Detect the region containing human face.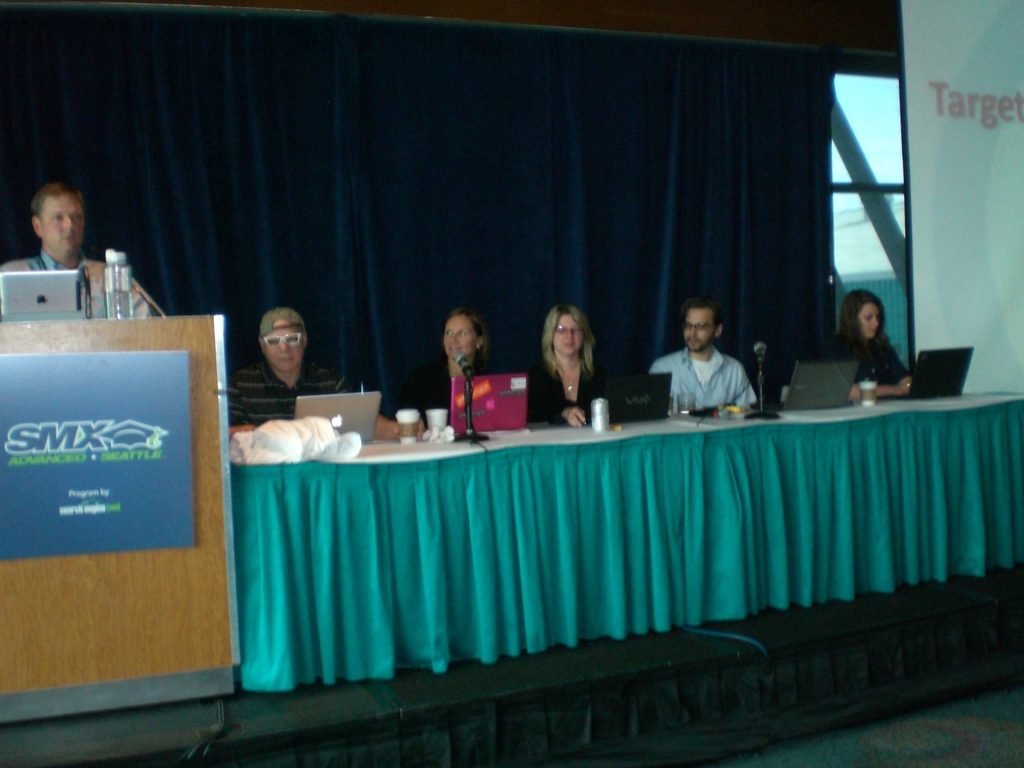
x1=683 y1=308 x2=716 y2=353.
